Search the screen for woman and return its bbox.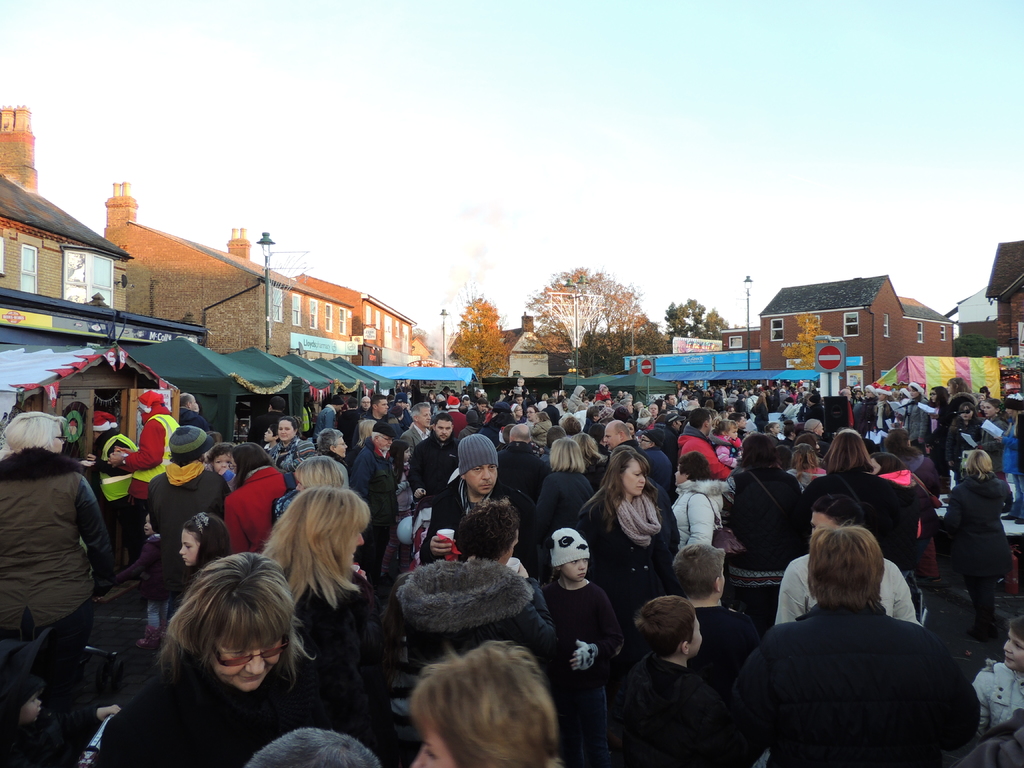
Found: [left=342, top=417, right=378, bottom=470].
